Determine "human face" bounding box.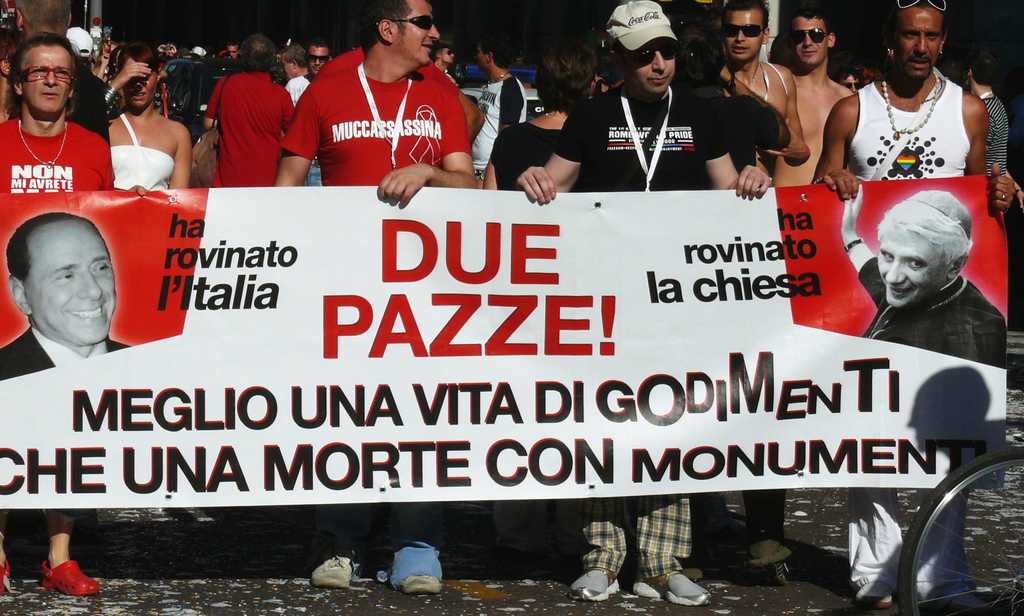
Determined: detection(396, 0, 440, 64).
